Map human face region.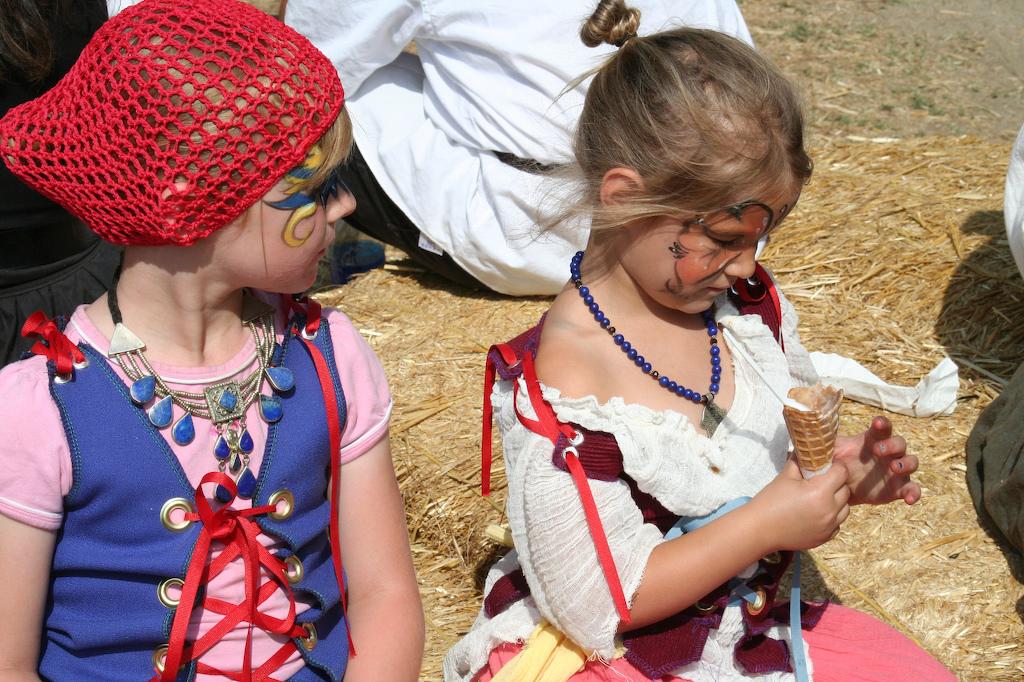
Mapped to x1=211, y1=108, x2=359, y2=294.
